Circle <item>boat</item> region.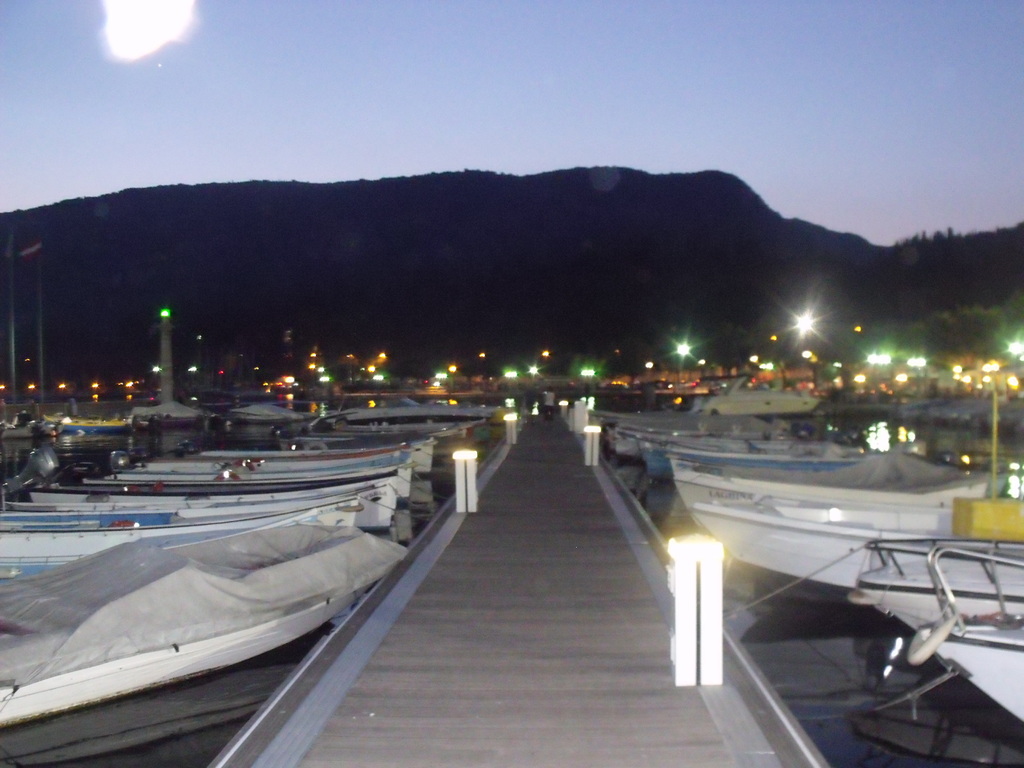
Region: 173/423/437/472.
